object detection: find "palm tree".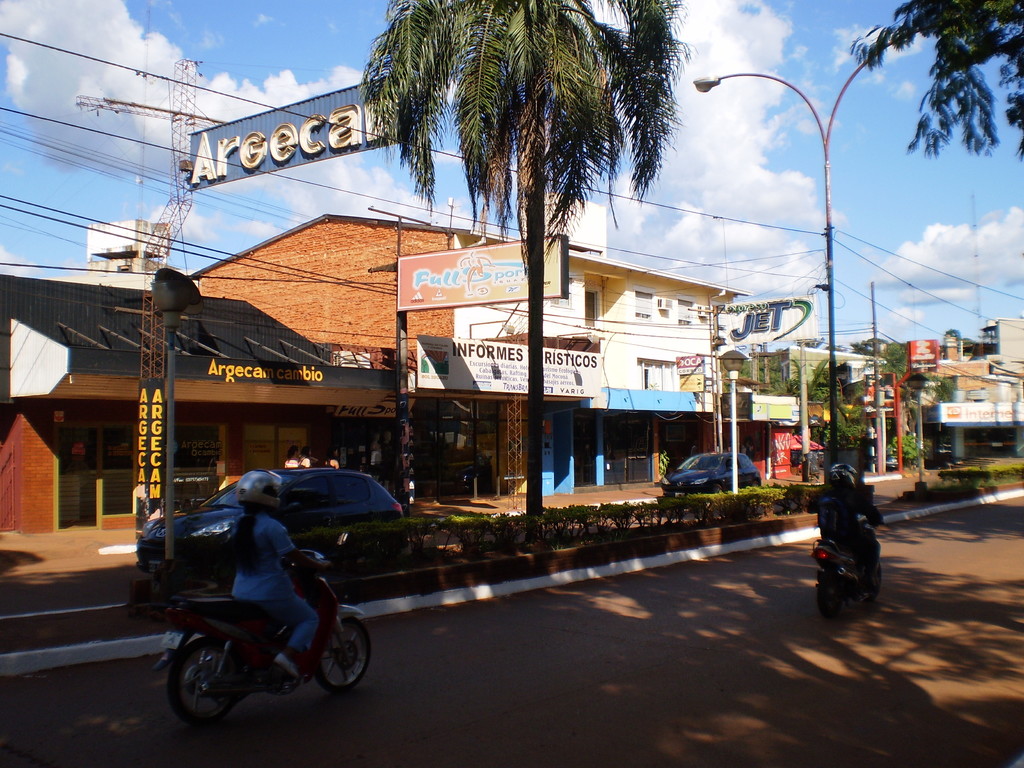
l=355, t=21, r=685, b=330.
